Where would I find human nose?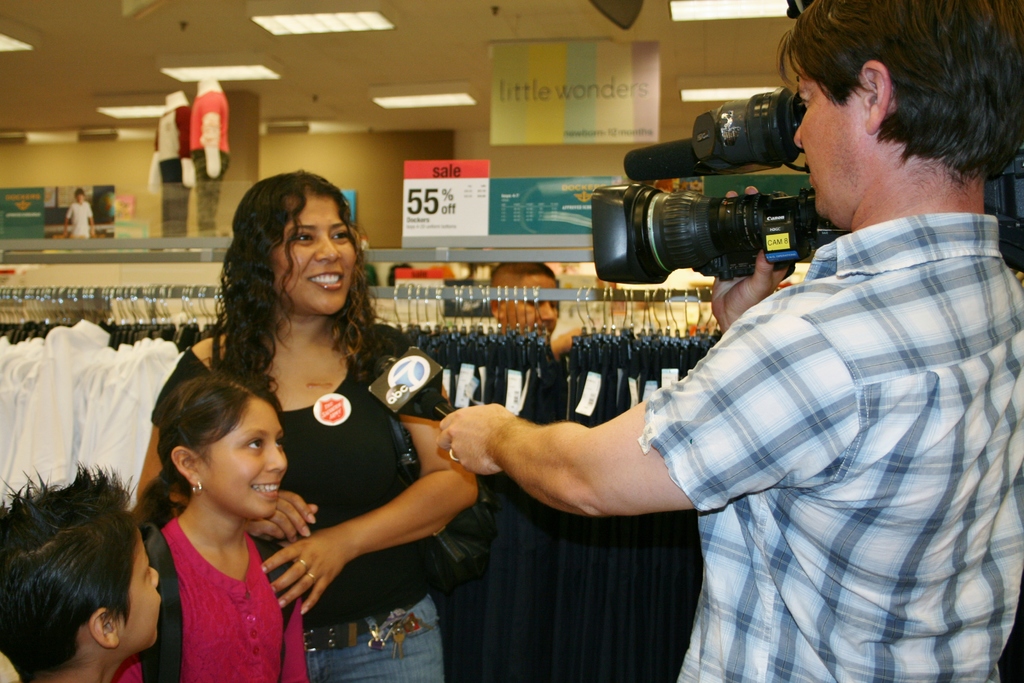
At 265/443/287/472.
